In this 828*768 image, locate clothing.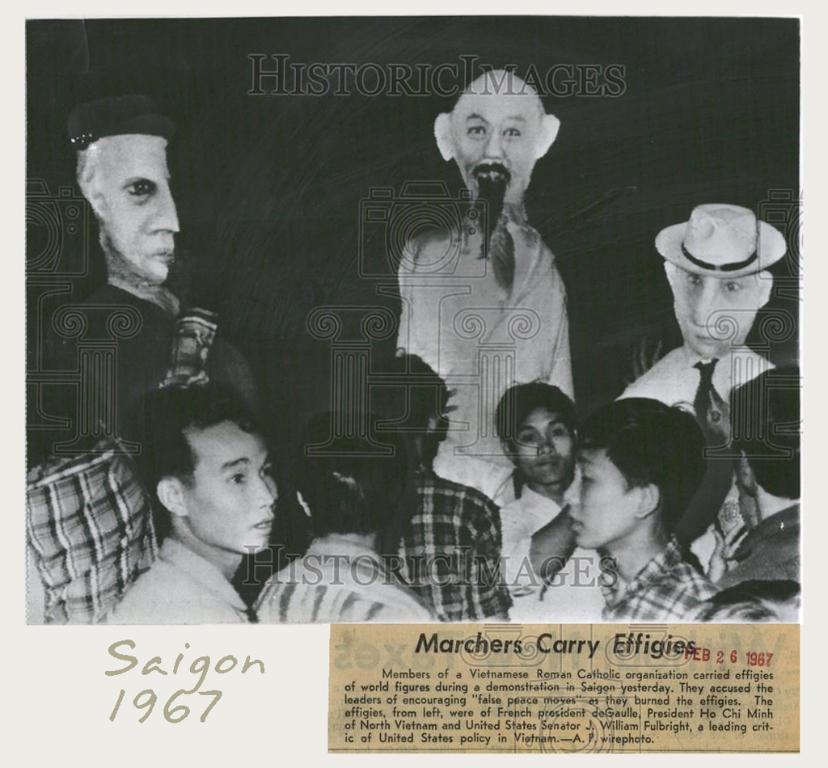
Bounding box: 601:331:805:584.
